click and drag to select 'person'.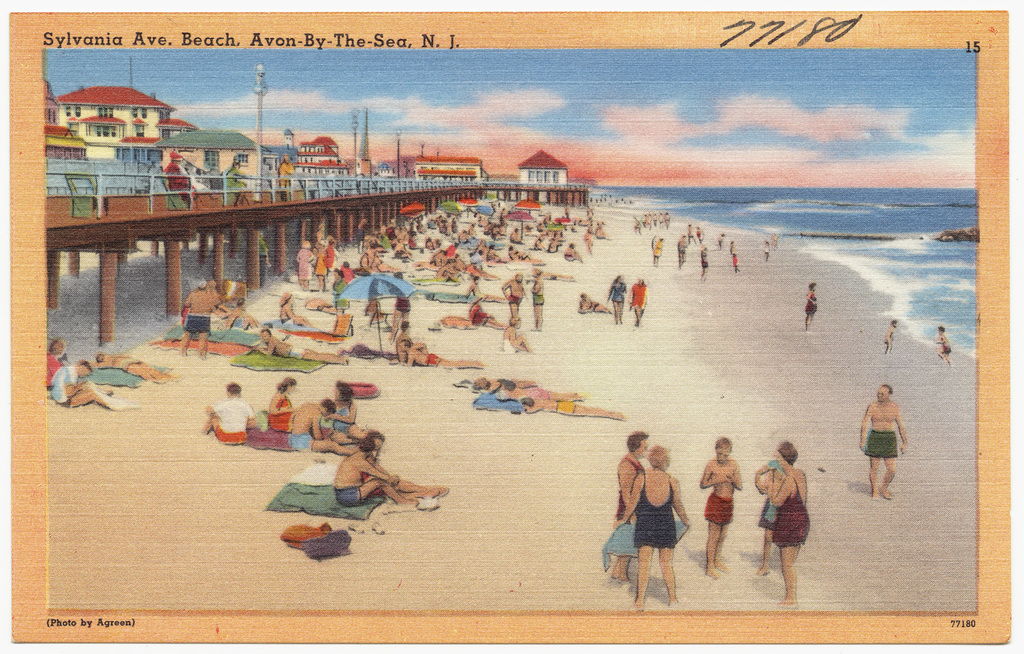
Selection: <bbox>936, 323, 950, 367</bbox>.
